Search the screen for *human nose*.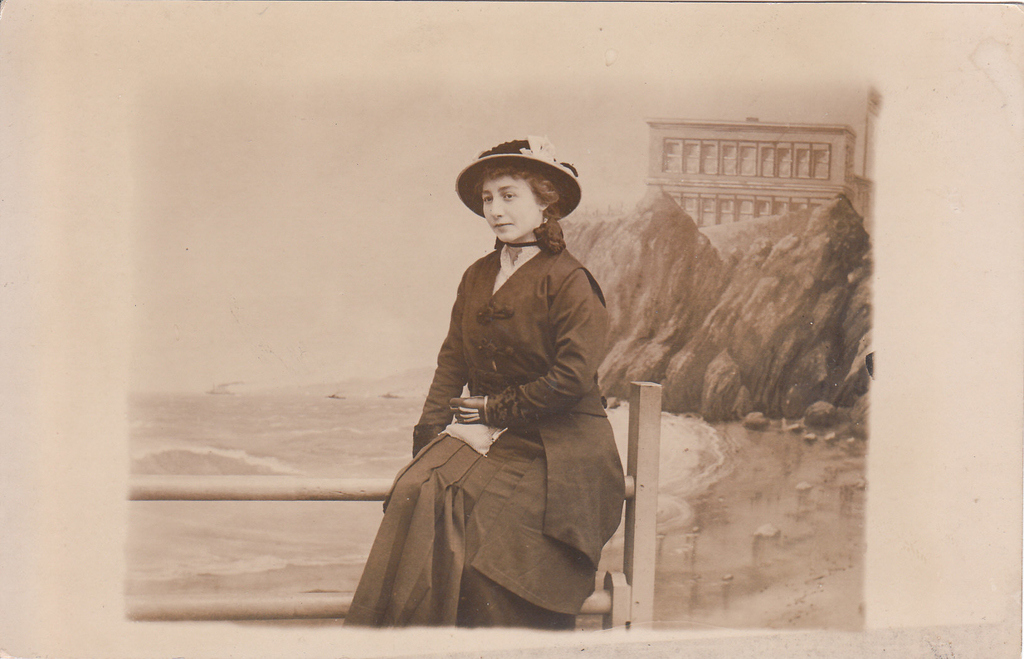
Found at (x1=488, y1=199, x2=504, y2=220).
